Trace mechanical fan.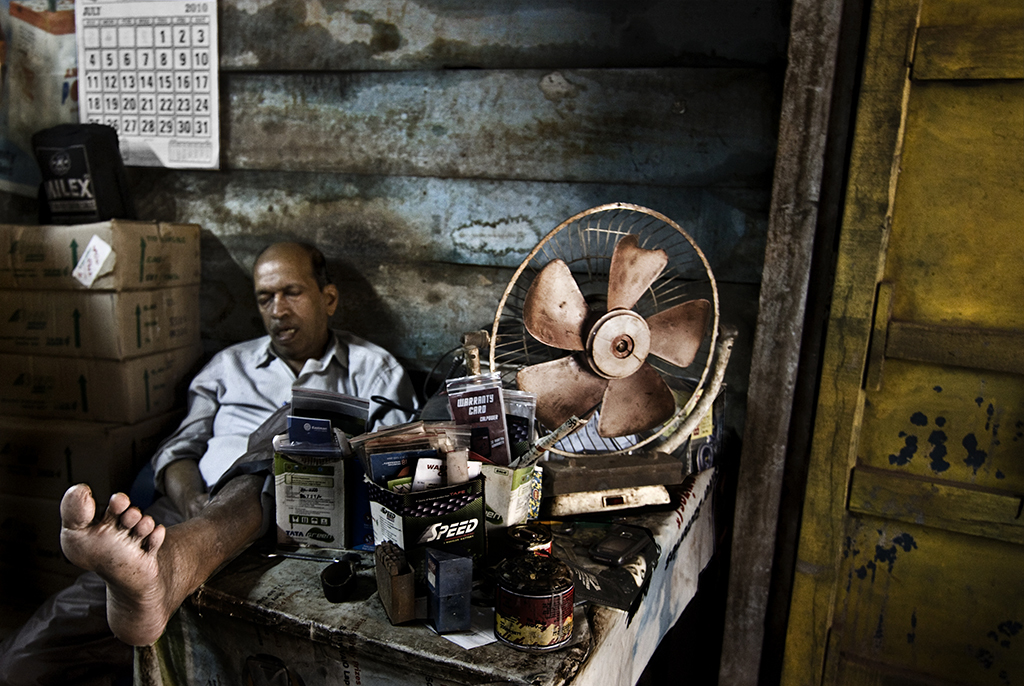
Traced to l=487, t=197, r=727, b=517.
